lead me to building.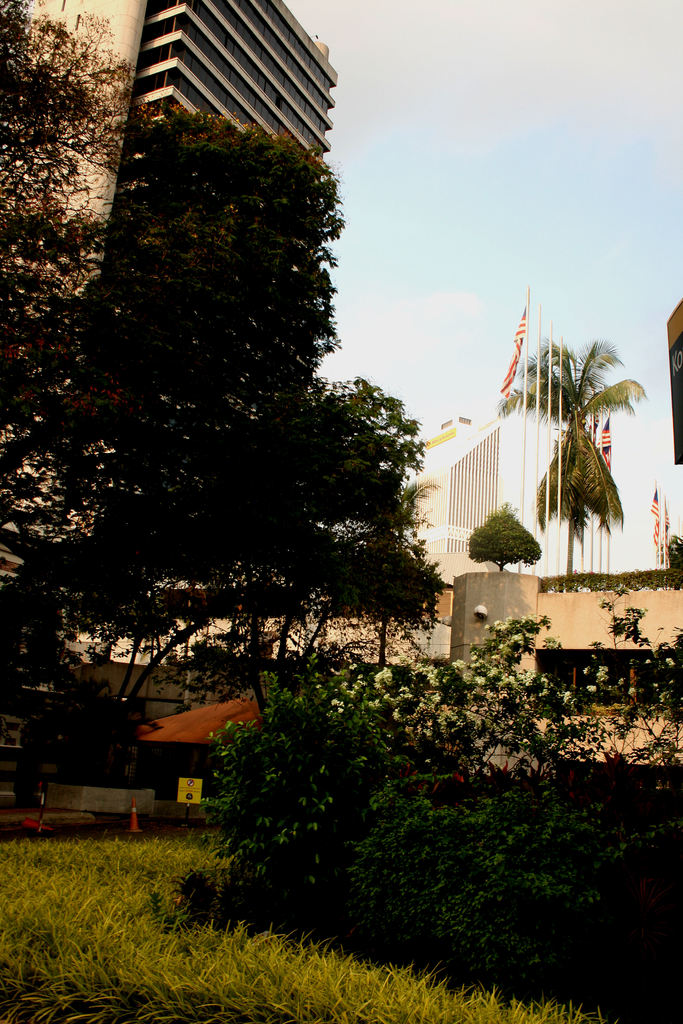
Lead to <box>450,573,682,774</box>.
